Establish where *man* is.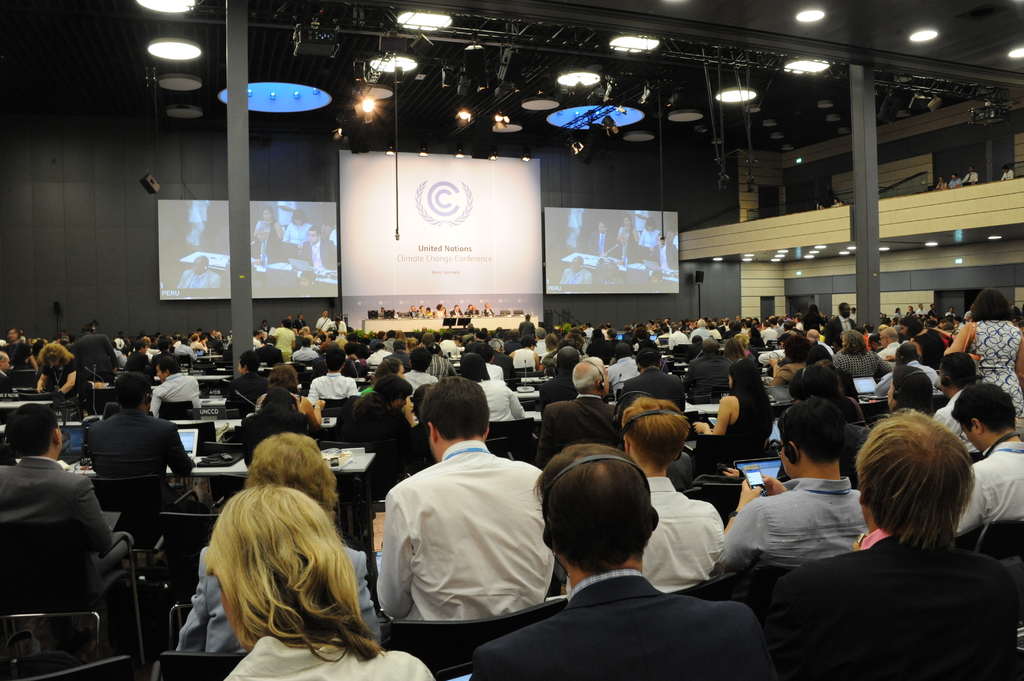
Established at x1=566, y1=399, x2=722, y2=602.
